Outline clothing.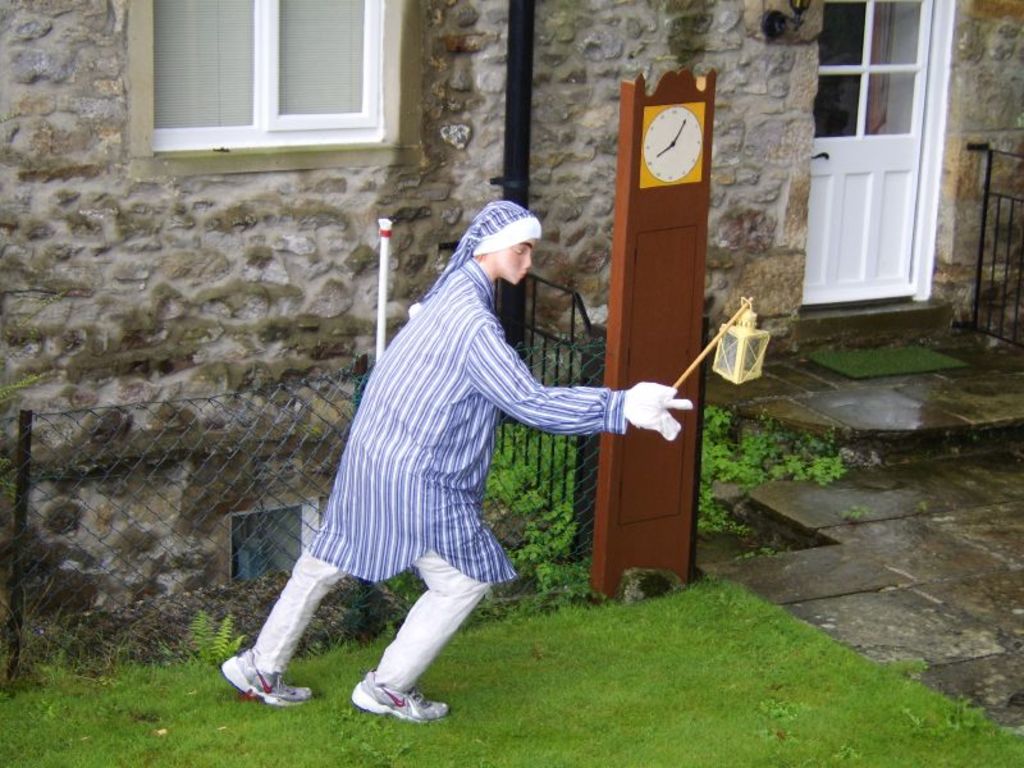
Outline: locate(233, 246, 618, 695).
